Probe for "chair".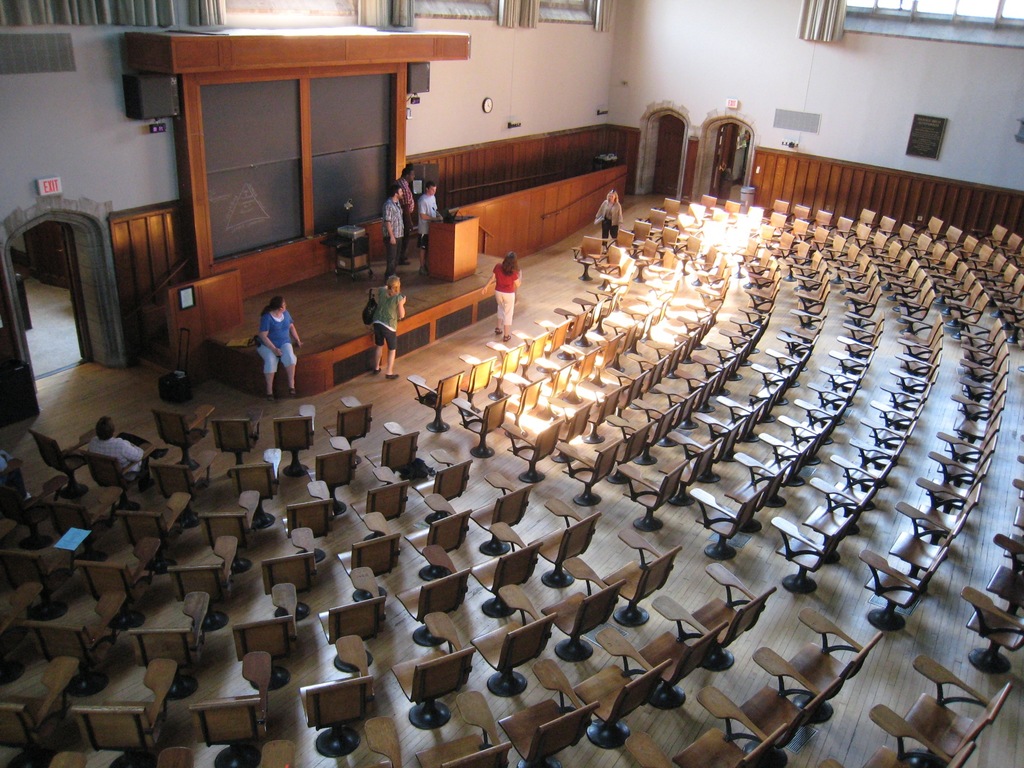
Probe result: Rect(161, 537, 239, 637).
